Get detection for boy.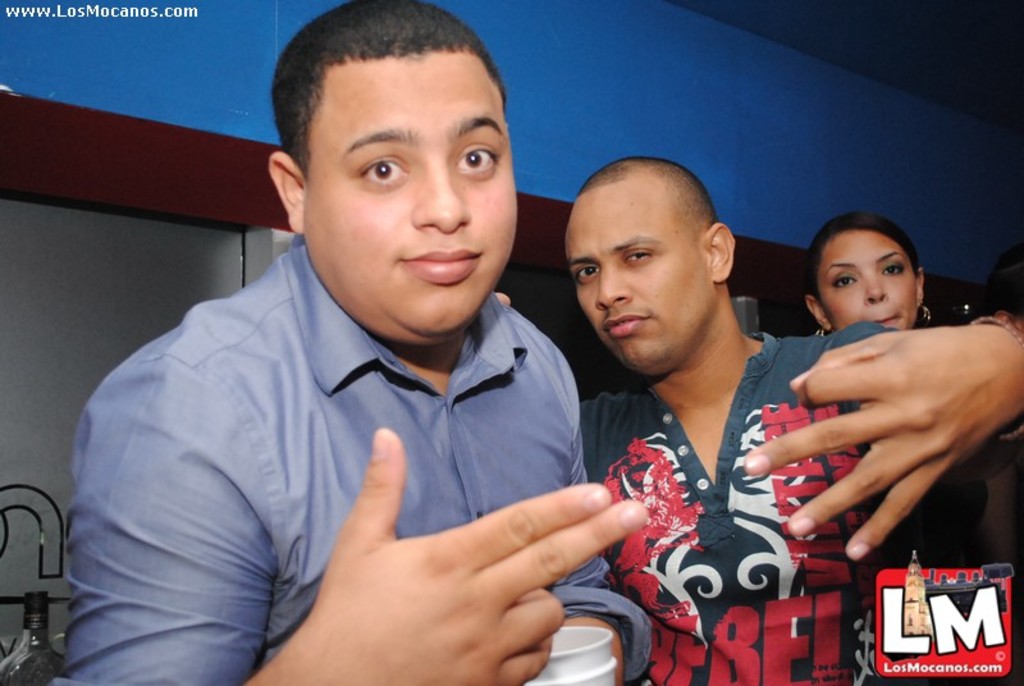
Detection: 63,60,566,685.
